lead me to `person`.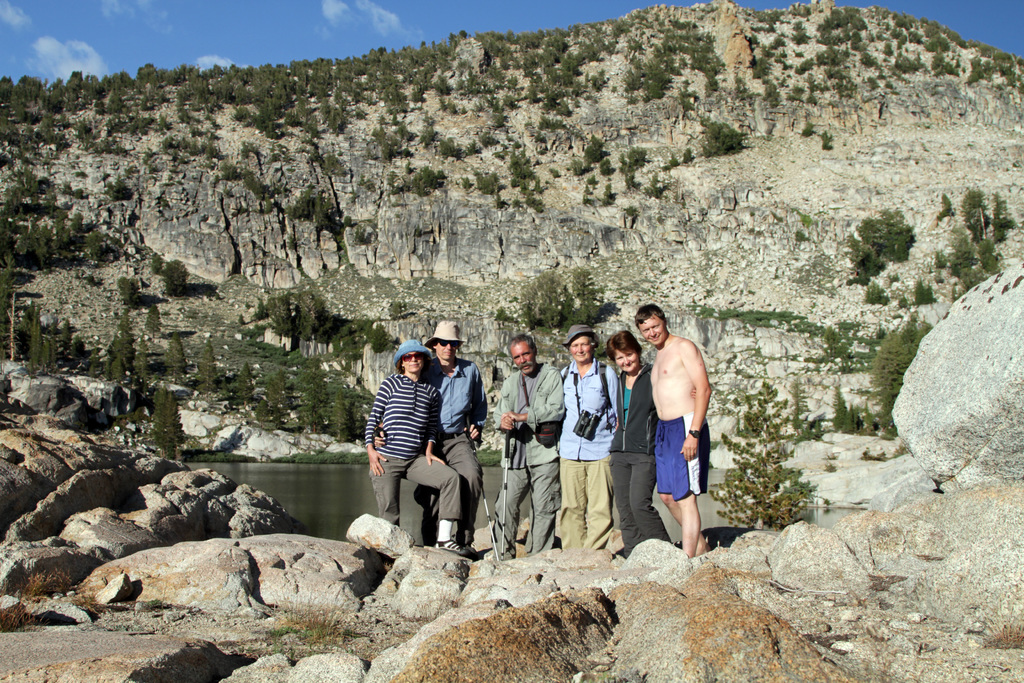
Lead to 375/320/486/559.
